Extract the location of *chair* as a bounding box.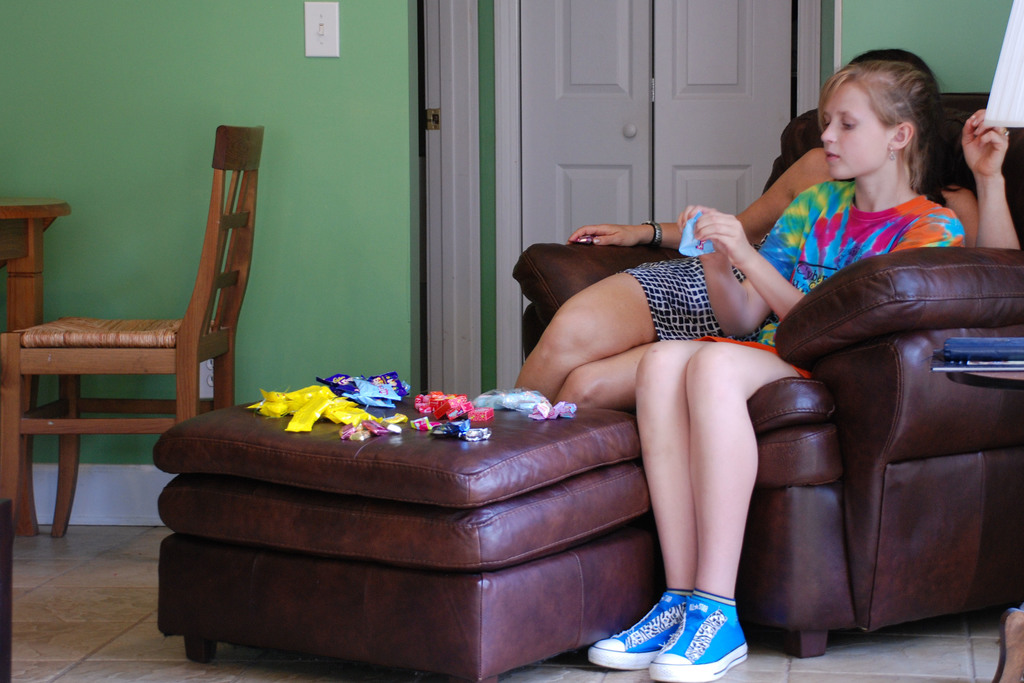
{"left": 510, "top": 94, "right": 1023, "bottom": 659}.
